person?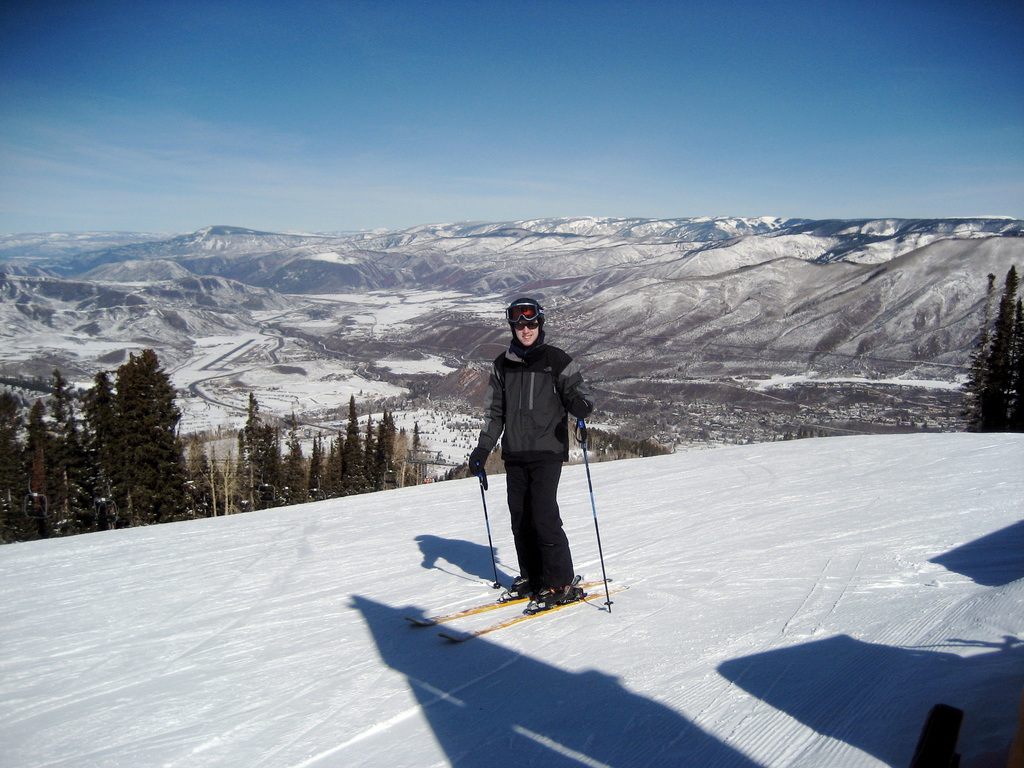
475:275:605:630
